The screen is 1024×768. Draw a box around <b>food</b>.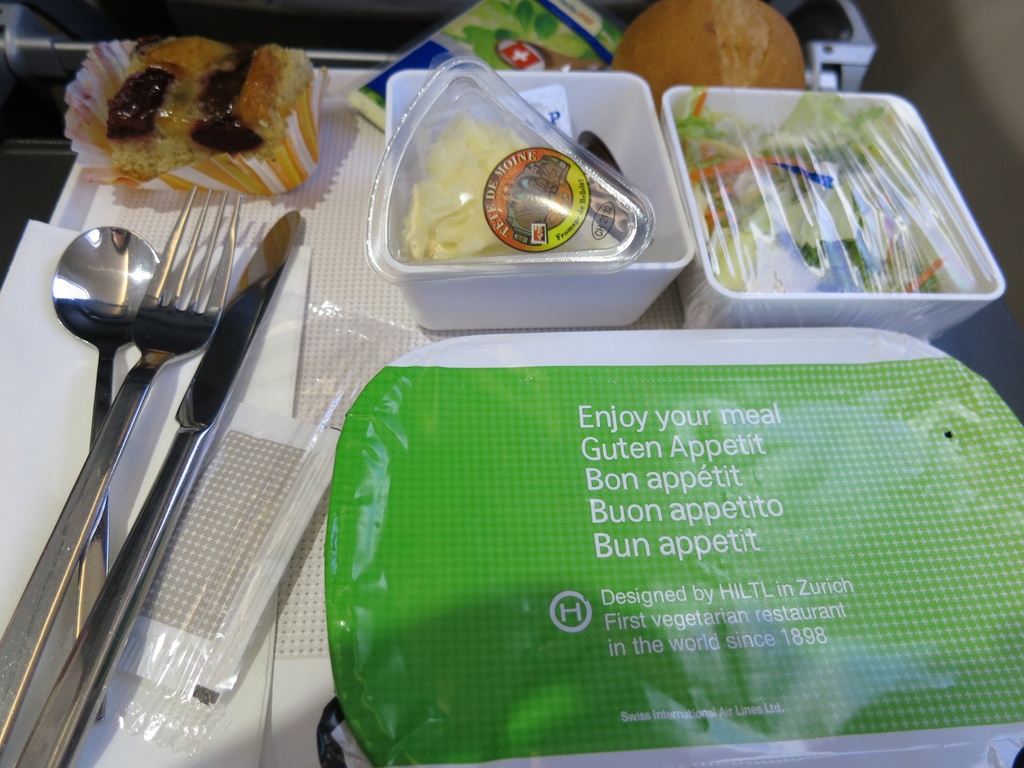
BBox(608, 0, 806, 117).
